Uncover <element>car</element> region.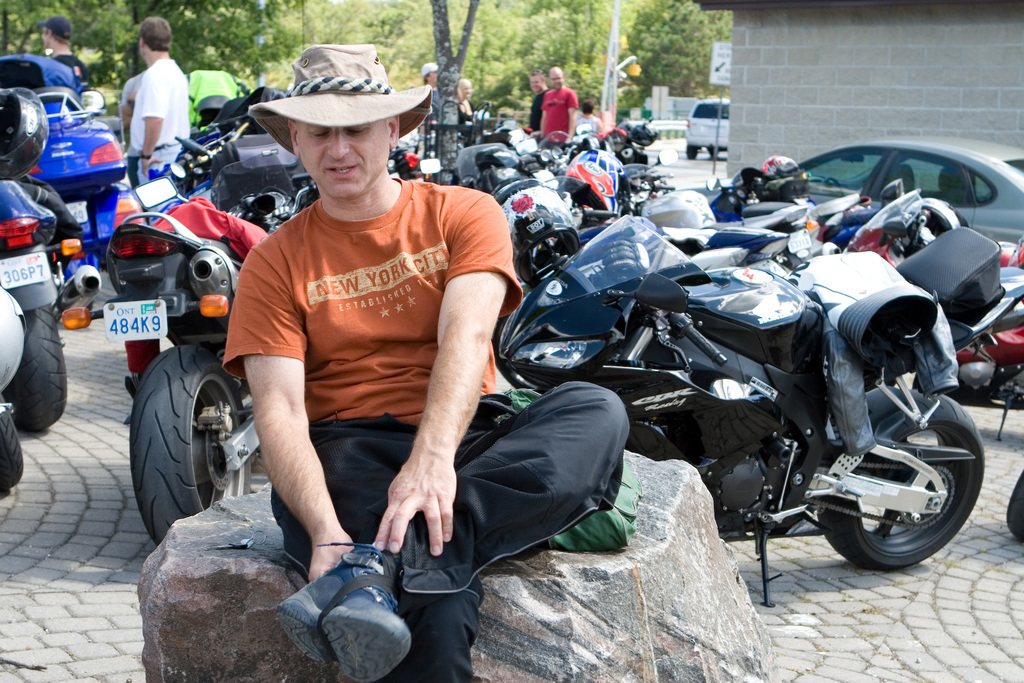
Uncovered: [x1=683, y1=135, x2=1023, y2=247].
